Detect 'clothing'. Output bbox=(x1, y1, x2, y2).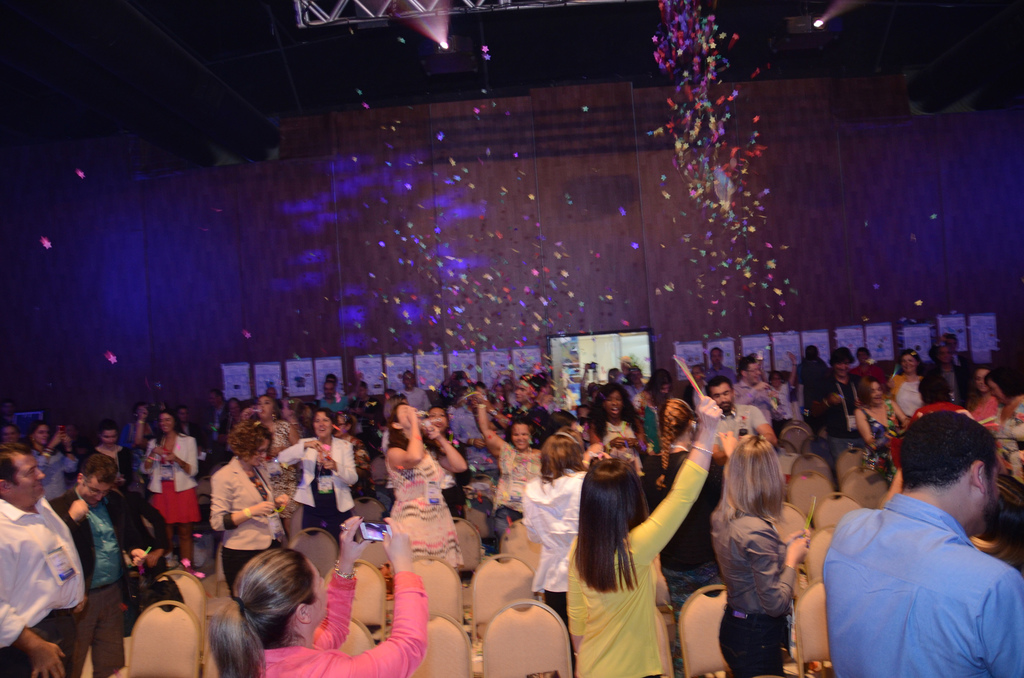
bbox=(207, 452, 276, 602).
